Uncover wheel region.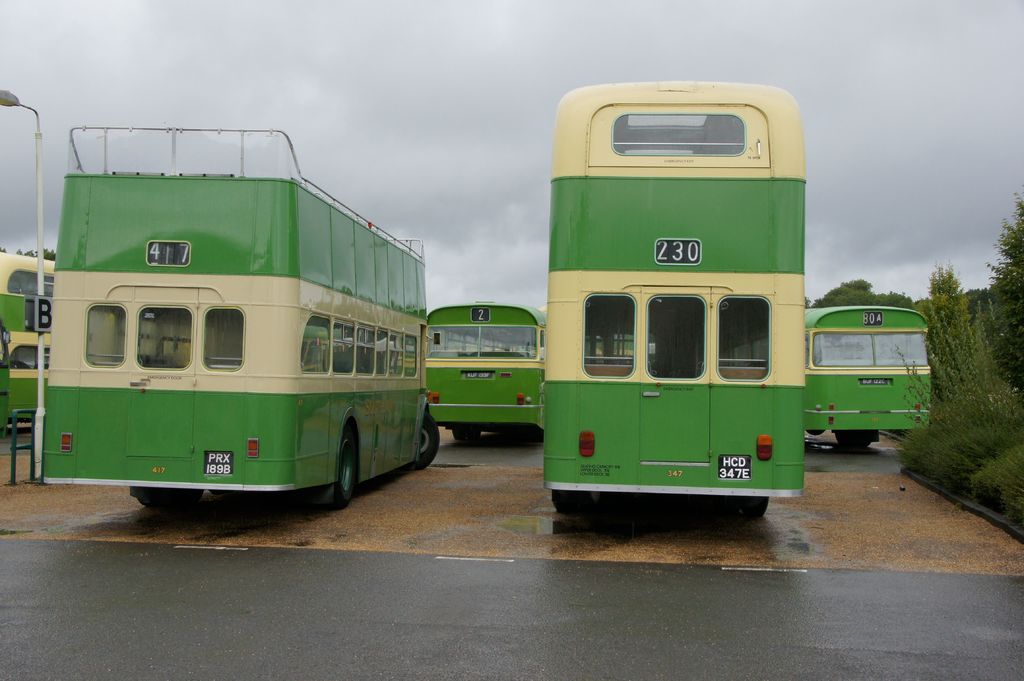
Uncovered: region(452, 424, 483, 447).
